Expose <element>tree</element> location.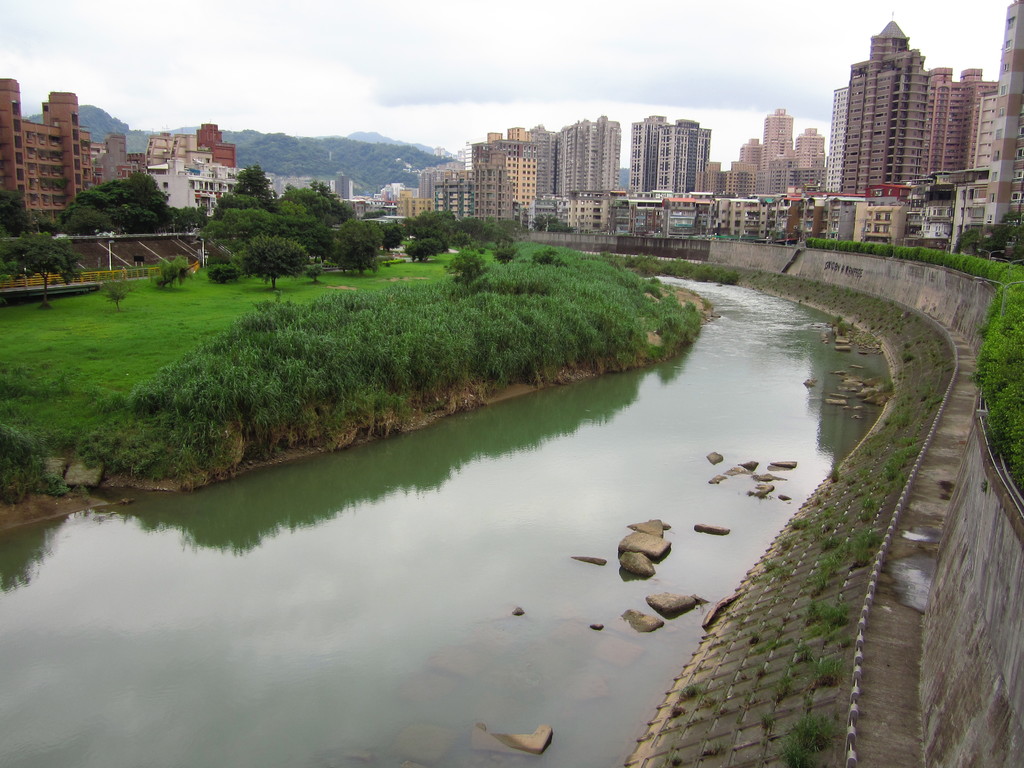
Exposed at box(168, 205, 205, 231).
